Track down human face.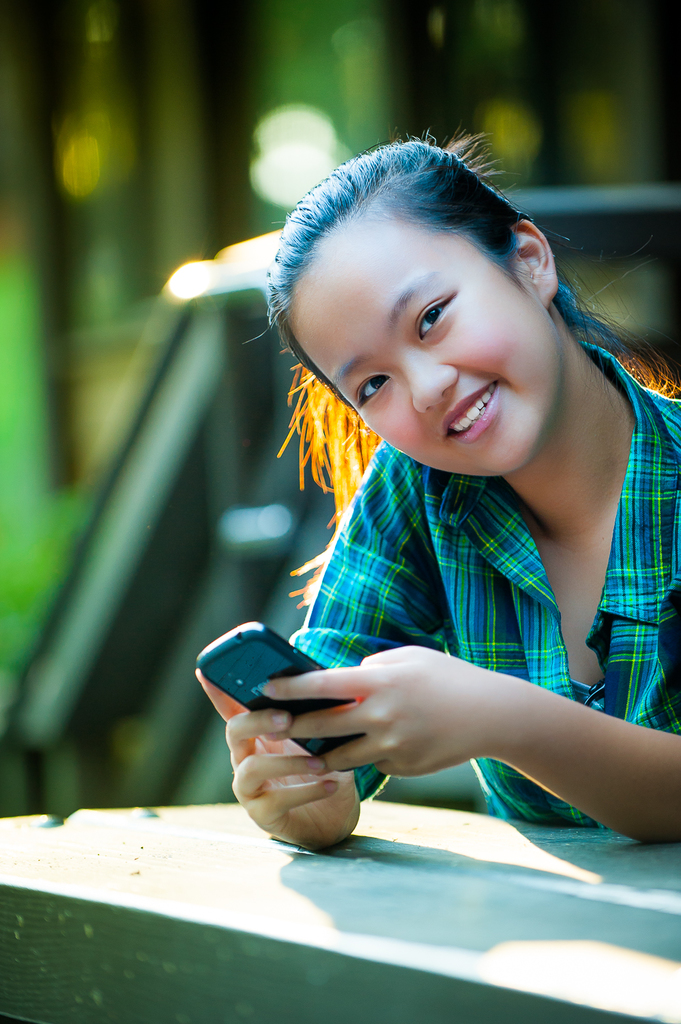
Tracked to x1=285 y1=211 x2=563 y2=481.
